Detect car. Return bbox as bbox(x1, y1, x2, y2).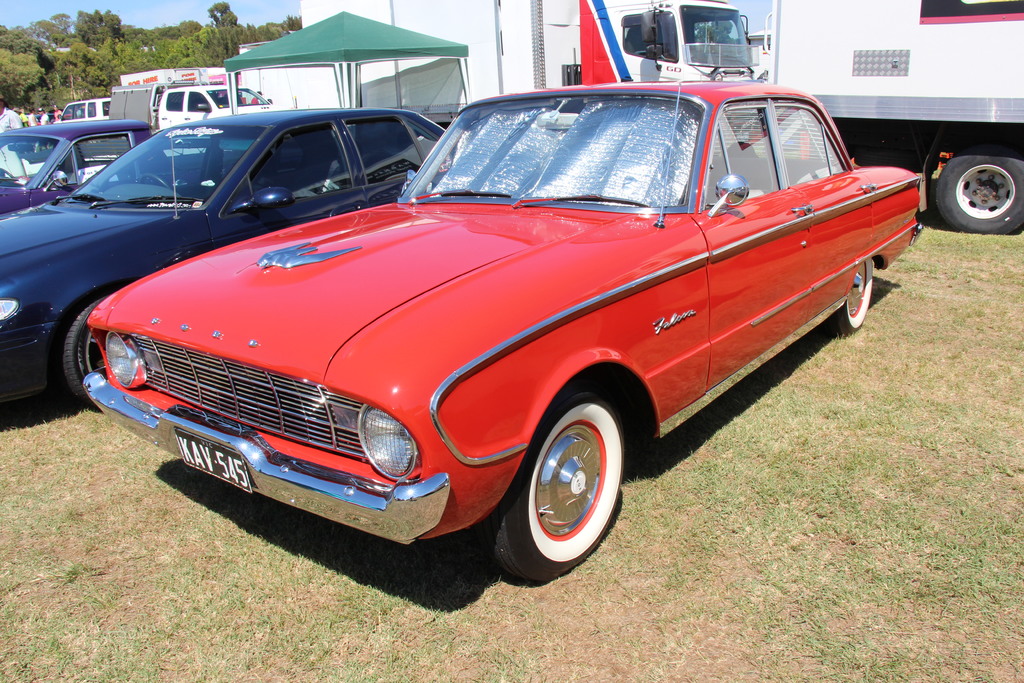
bbox(0, 118, 303, 217).
